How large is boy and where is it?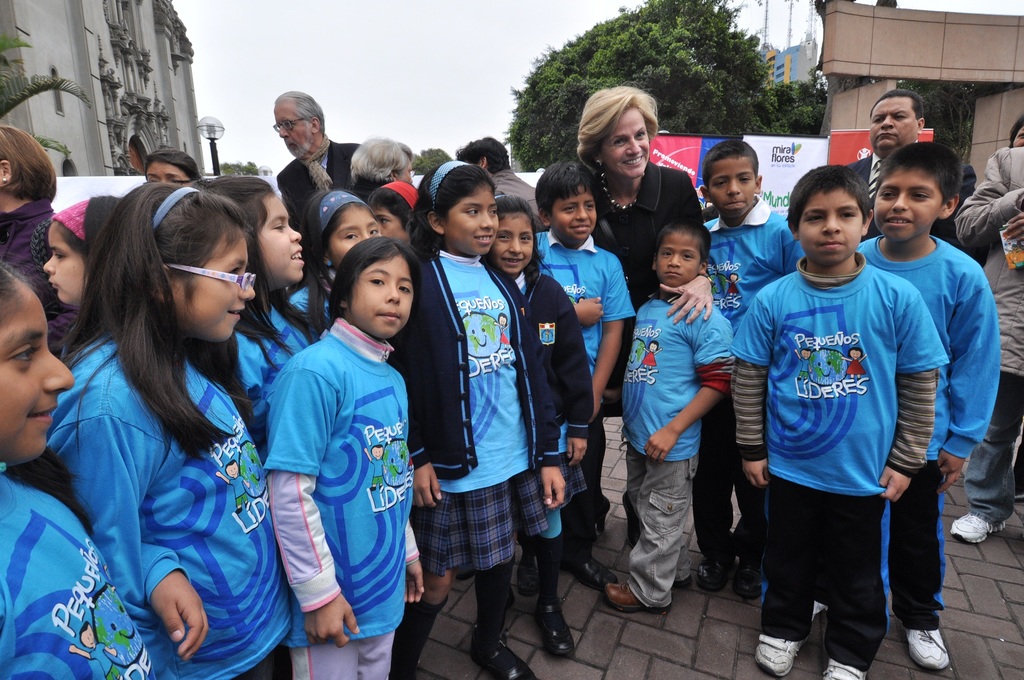
Bounding box: crop(526, 166, 641, 599).
